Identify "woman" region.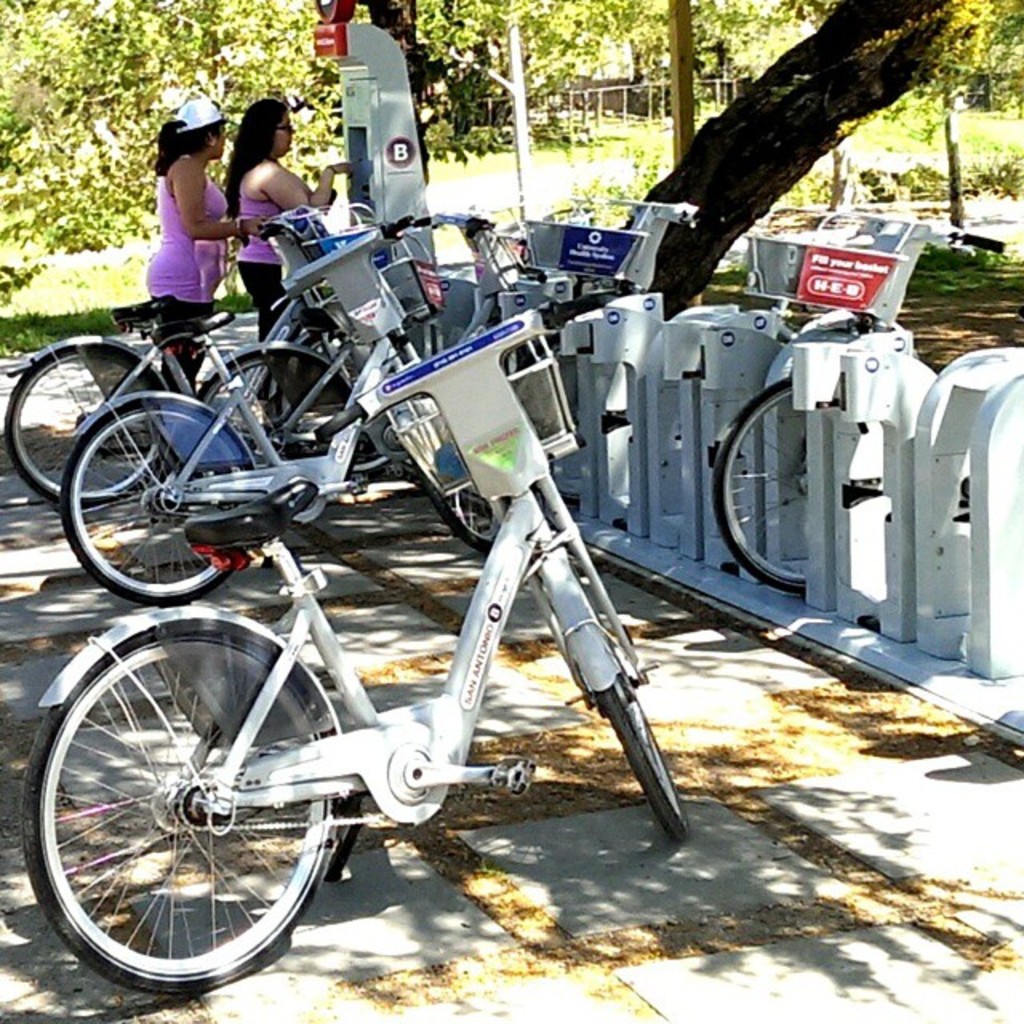
Region: bbox(222, 88, 344, 363).
